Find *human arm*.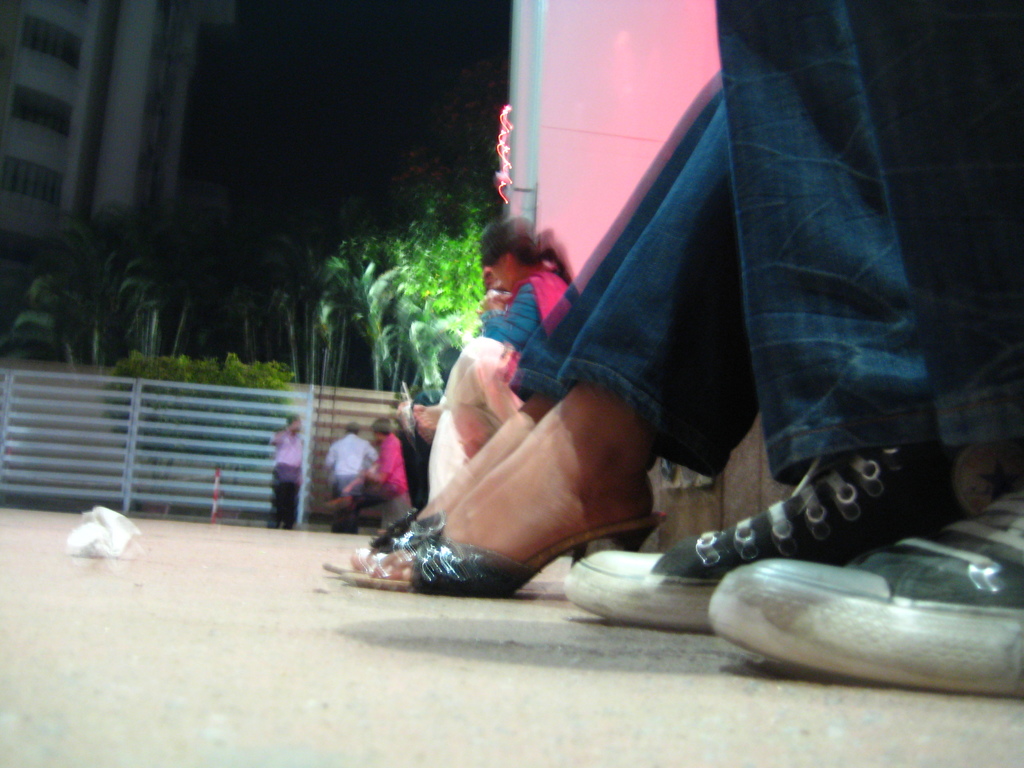
[321, 442, 342, 466].
